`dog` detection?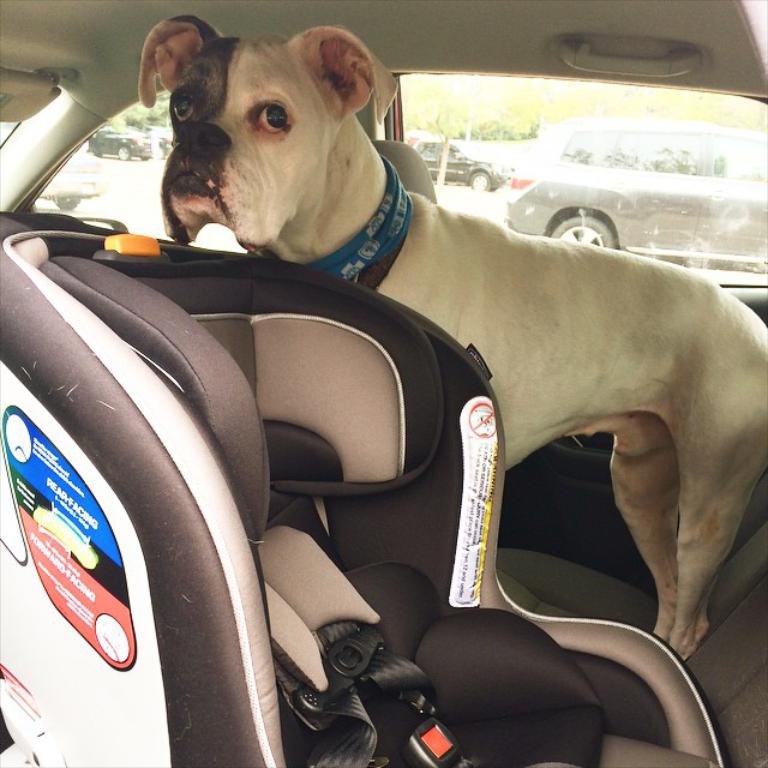
<box>137,14,767,666</box>
